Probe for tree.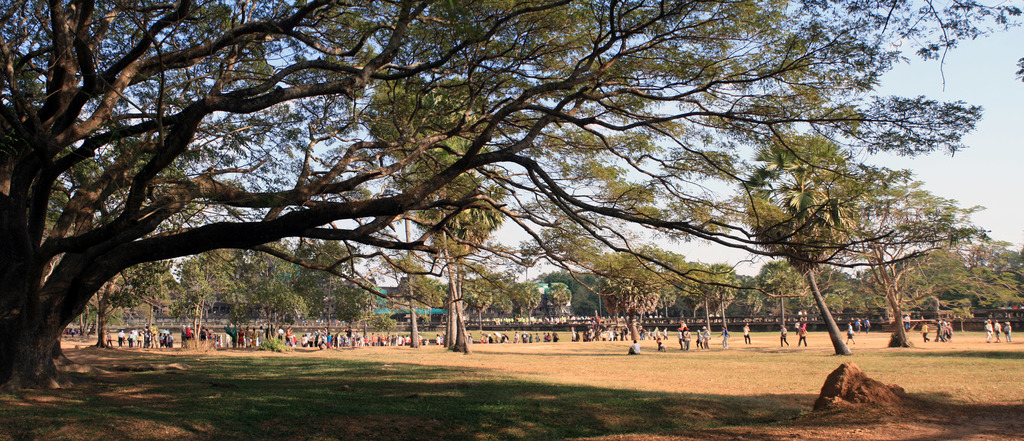
Probe result: (855,164,989,383).
